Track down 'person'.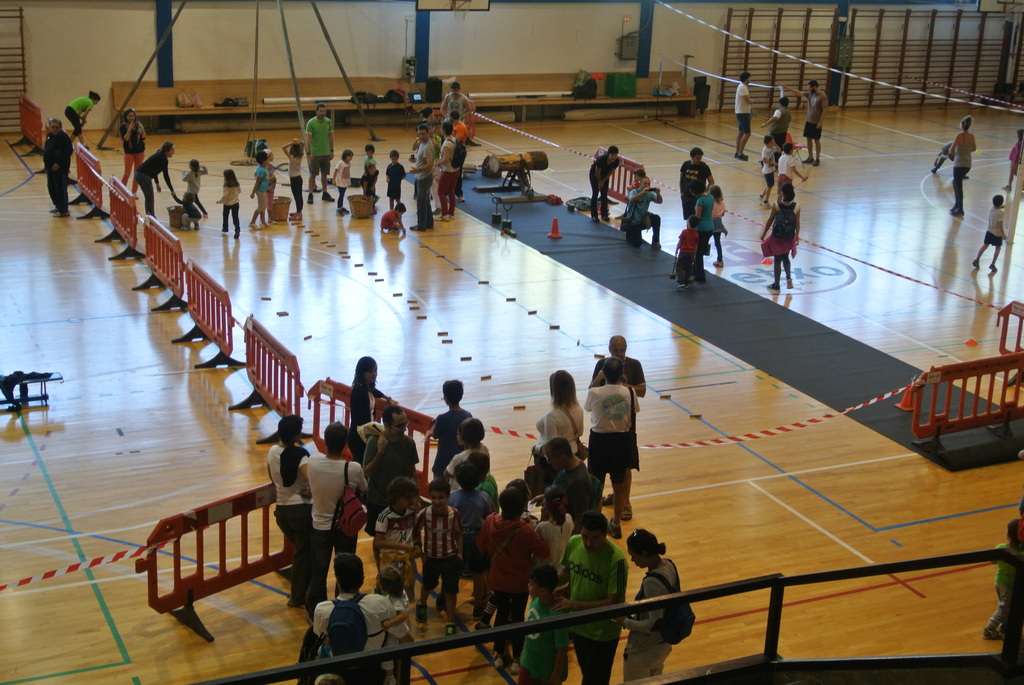
Tracked to bbox(532, 366, 602, 473).
